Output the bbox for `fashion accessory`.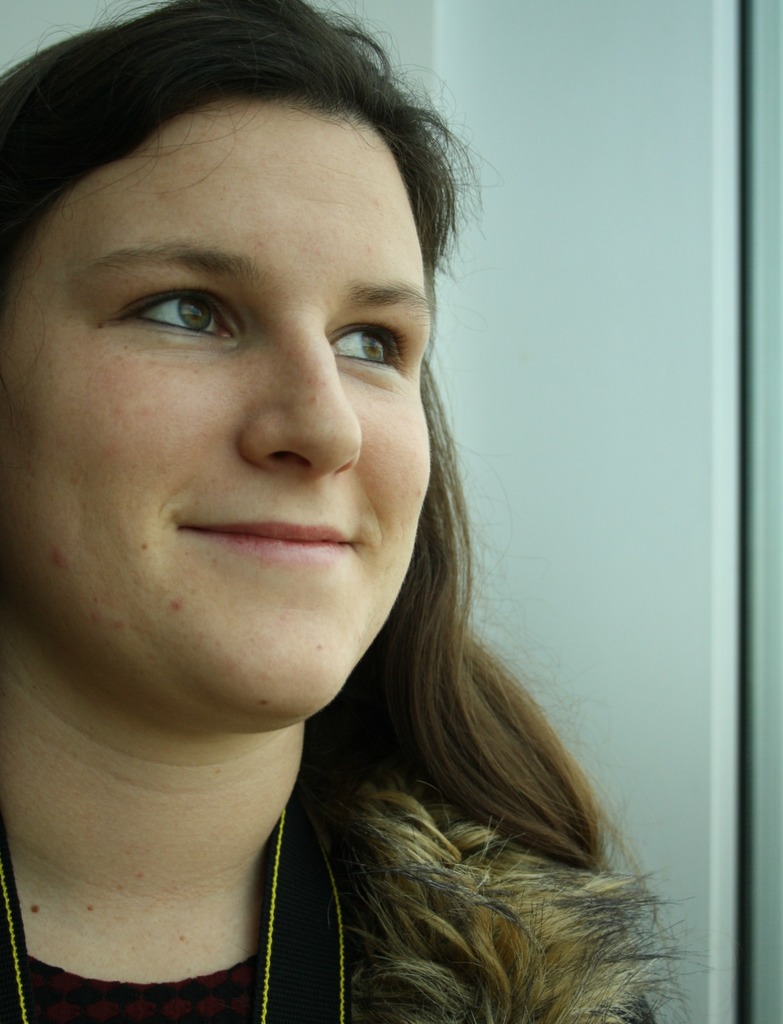
{"left": 0, "top": 804, "right": 348, "bottom": 1023}.
